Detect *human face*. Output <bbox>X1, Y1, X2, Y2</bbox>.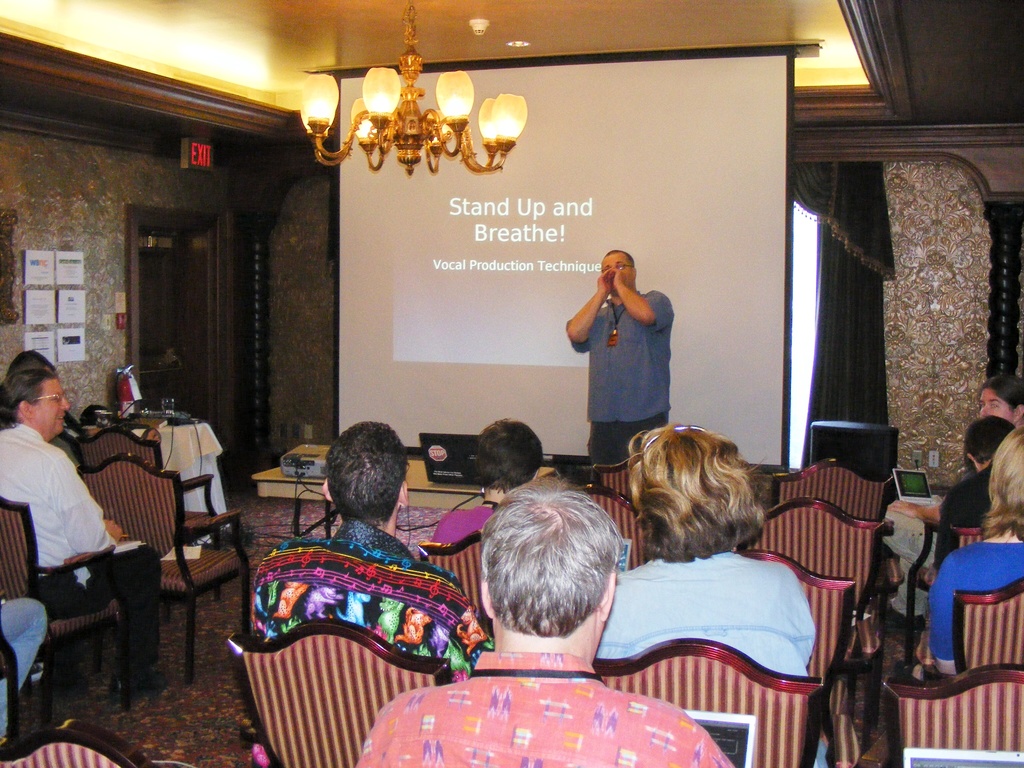
<bbox>30, 376, 70, 438</bbox>.
